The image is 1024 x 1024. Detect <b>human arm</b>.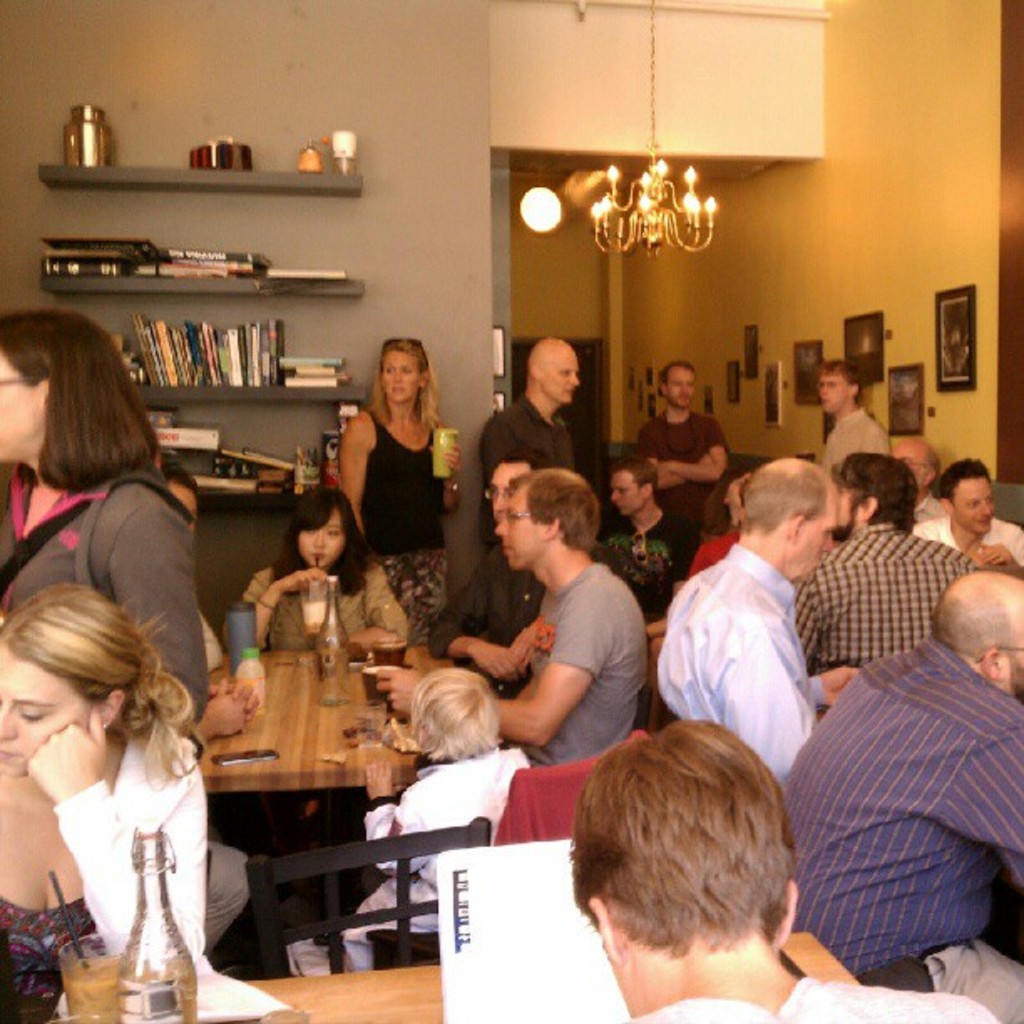
Detection: 632 428 716 495.
